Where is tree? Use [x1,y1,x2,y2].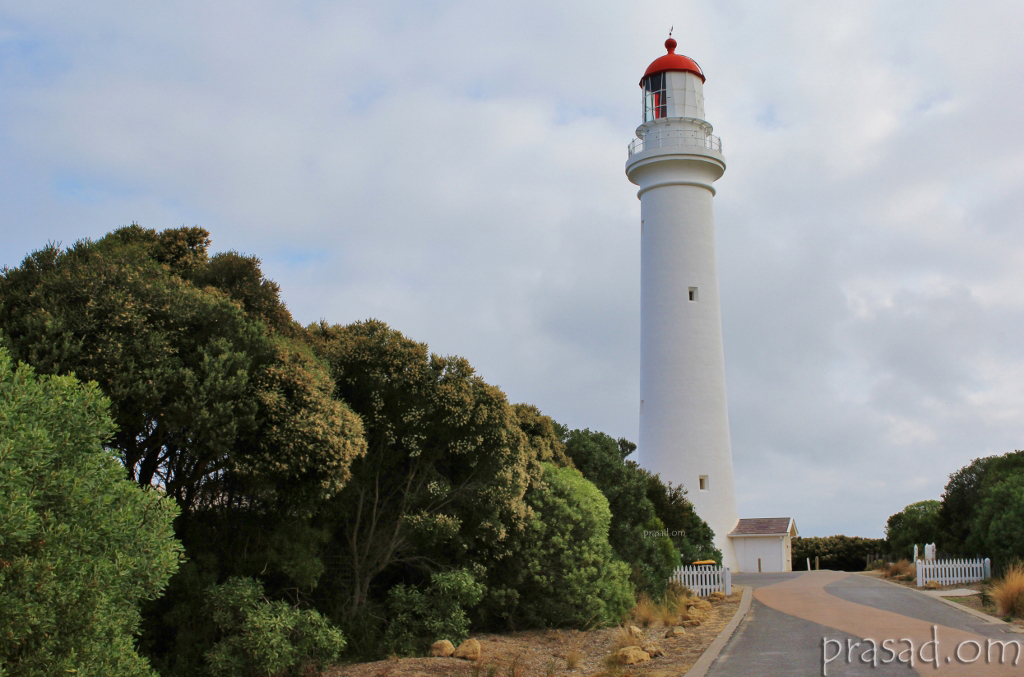
[936,453,1023,583].
